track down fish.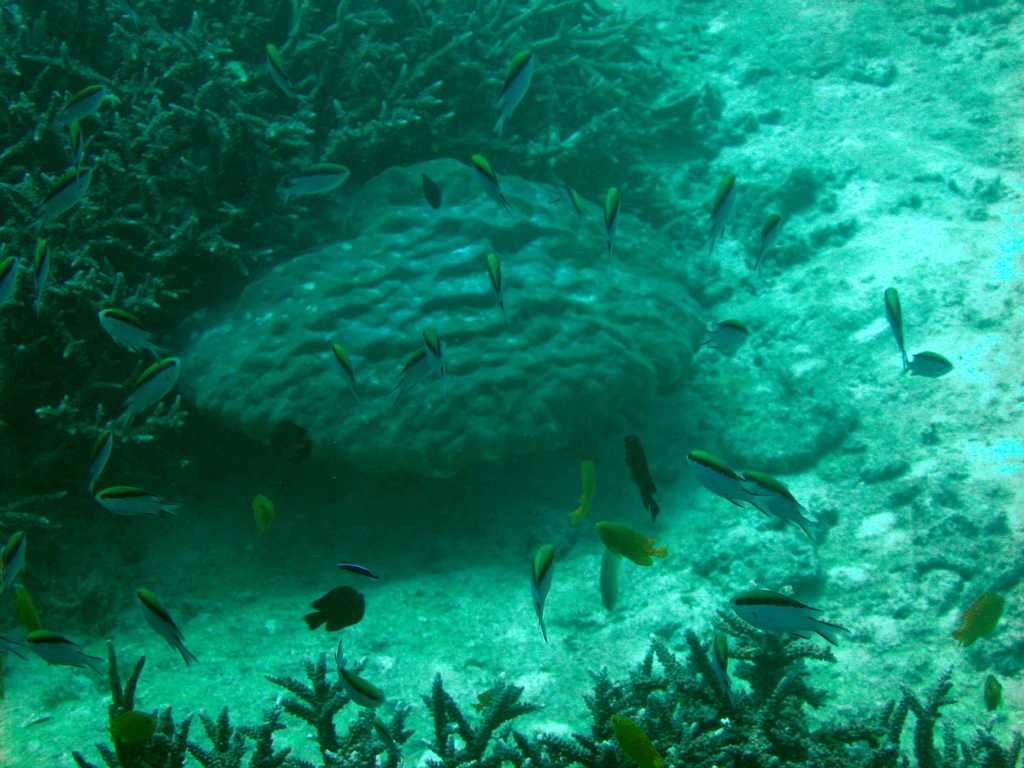
Tracked to left=278, top=161, right=351, bottom=204.
